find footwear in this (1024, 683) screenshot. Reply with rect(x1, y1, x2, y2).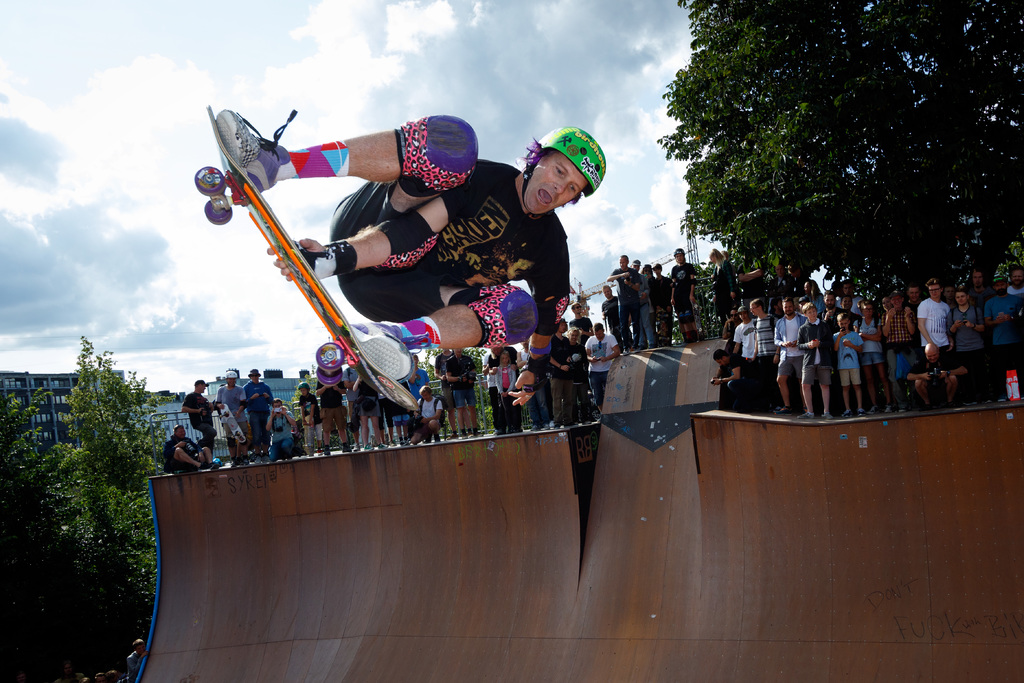
rect(820, 410, 836, 423).
